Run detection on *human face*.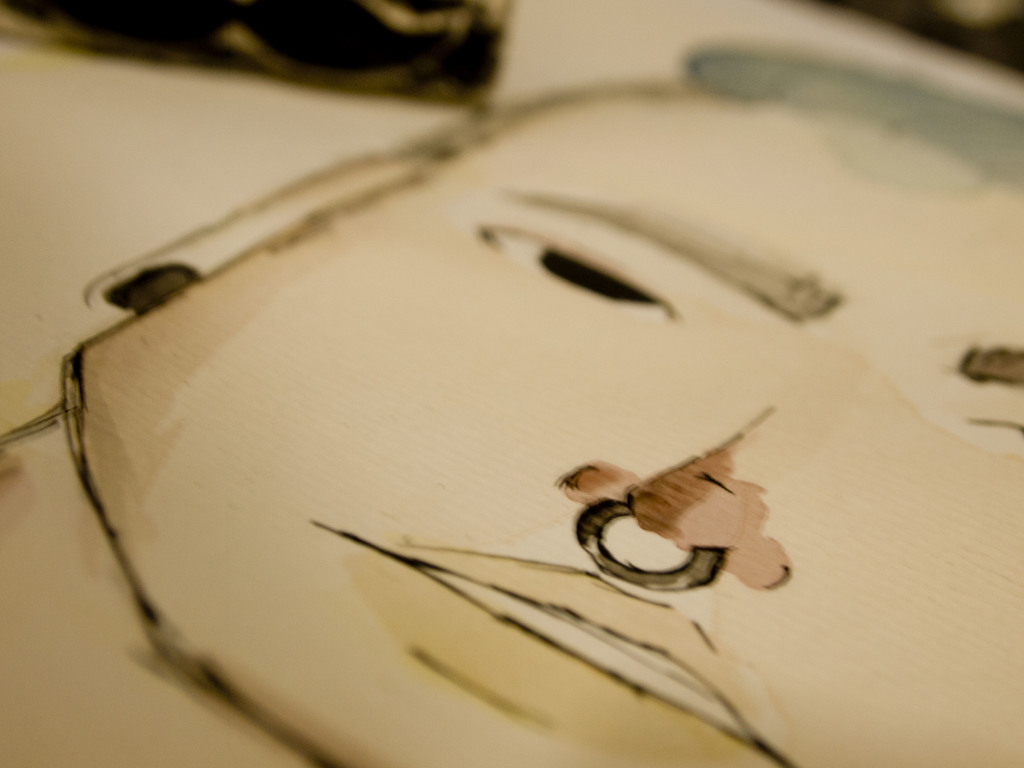
Result: {"x1": 70, "y1": 92, "x2": 1023, "y2": 767}.
